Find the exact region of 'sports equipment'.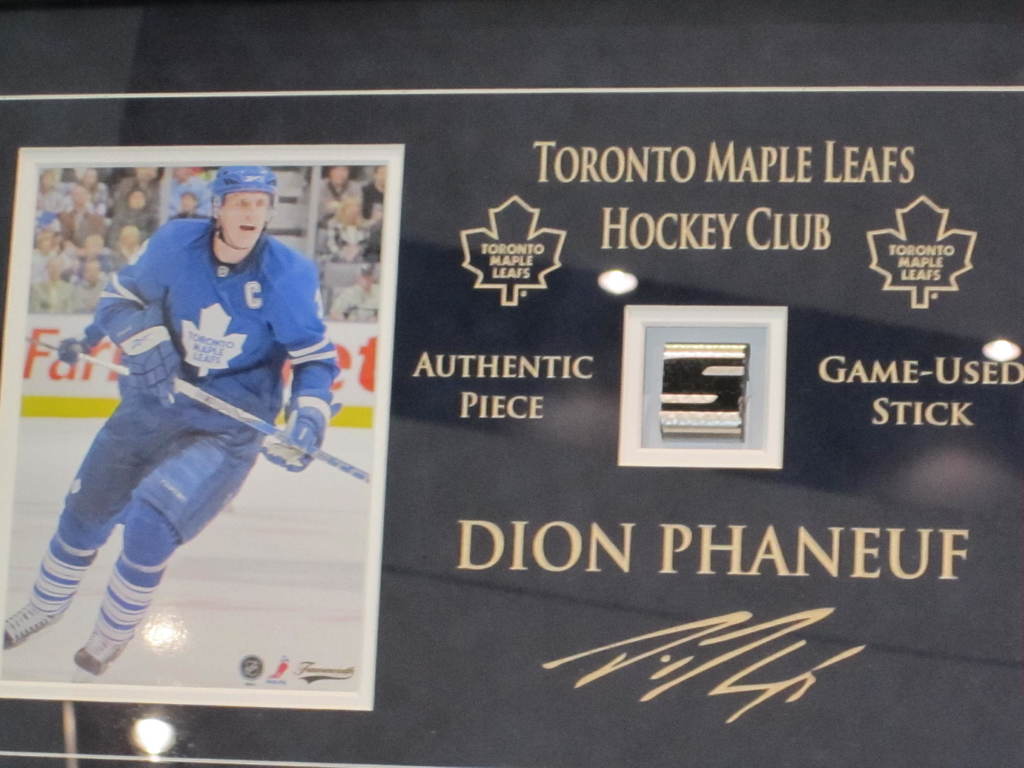
Exact region: l=260, t=395, r=327, b=472.
